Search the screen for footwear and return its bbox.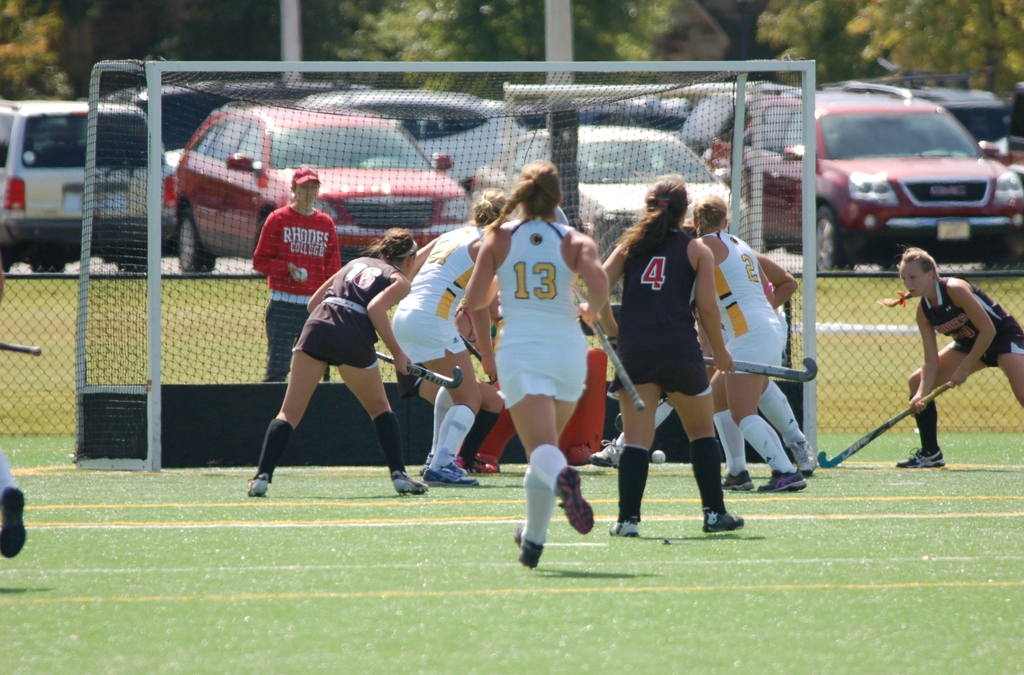
Found: 510 523 545 571.
